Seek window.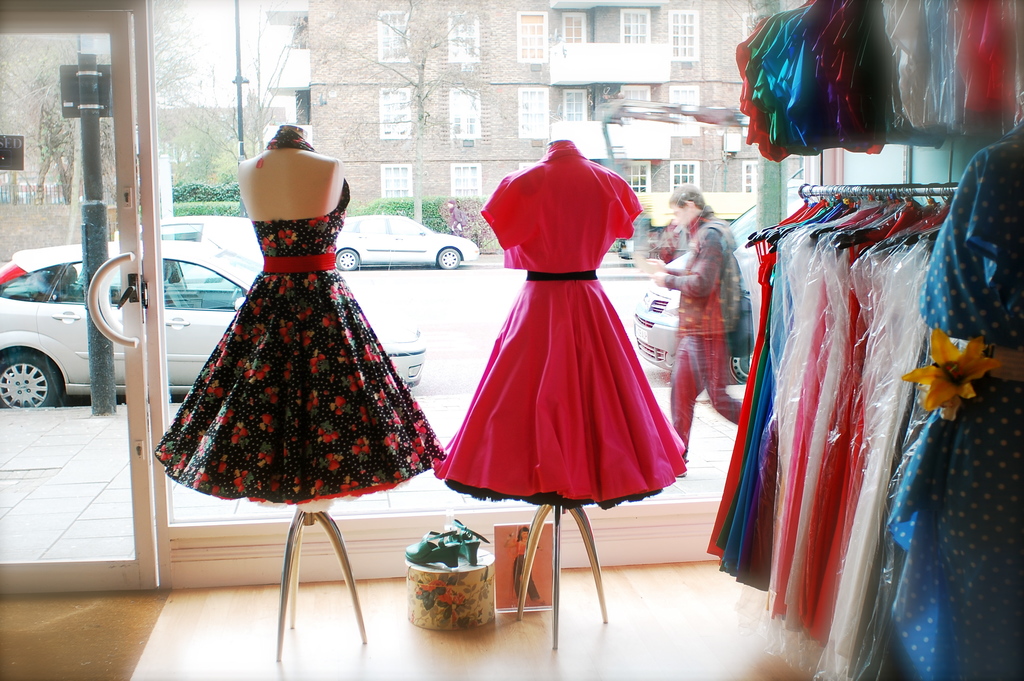
(left=618, top=82, right=652, bottom=99).
